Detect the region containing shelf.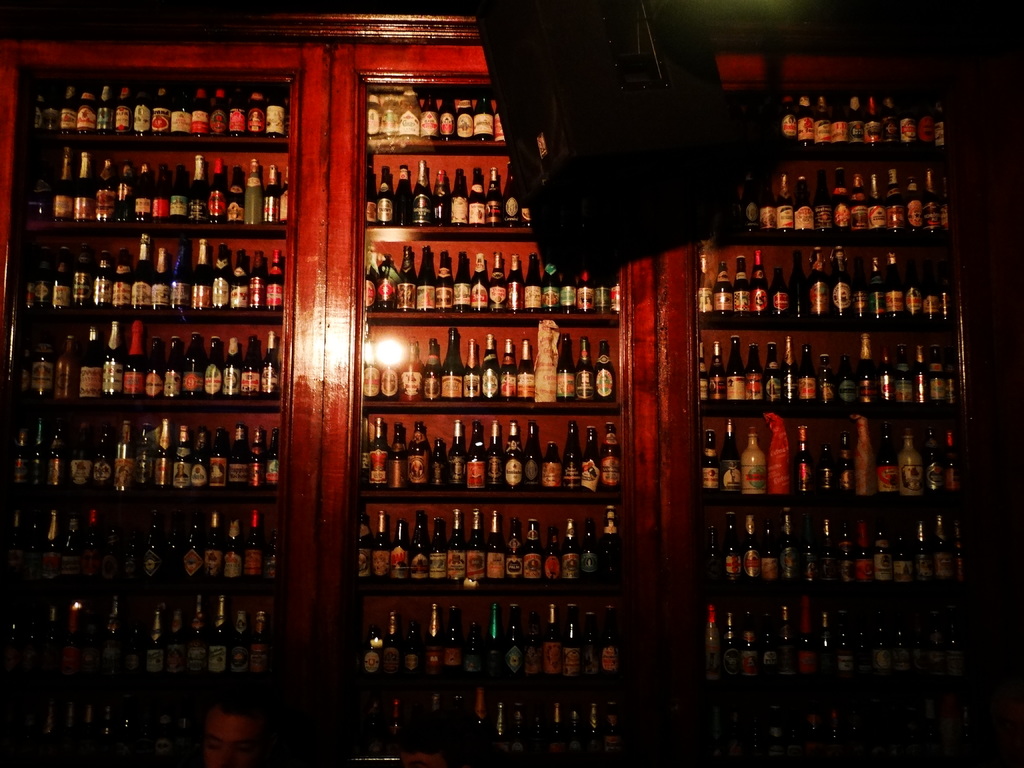
(0, 493, 276, 576).
